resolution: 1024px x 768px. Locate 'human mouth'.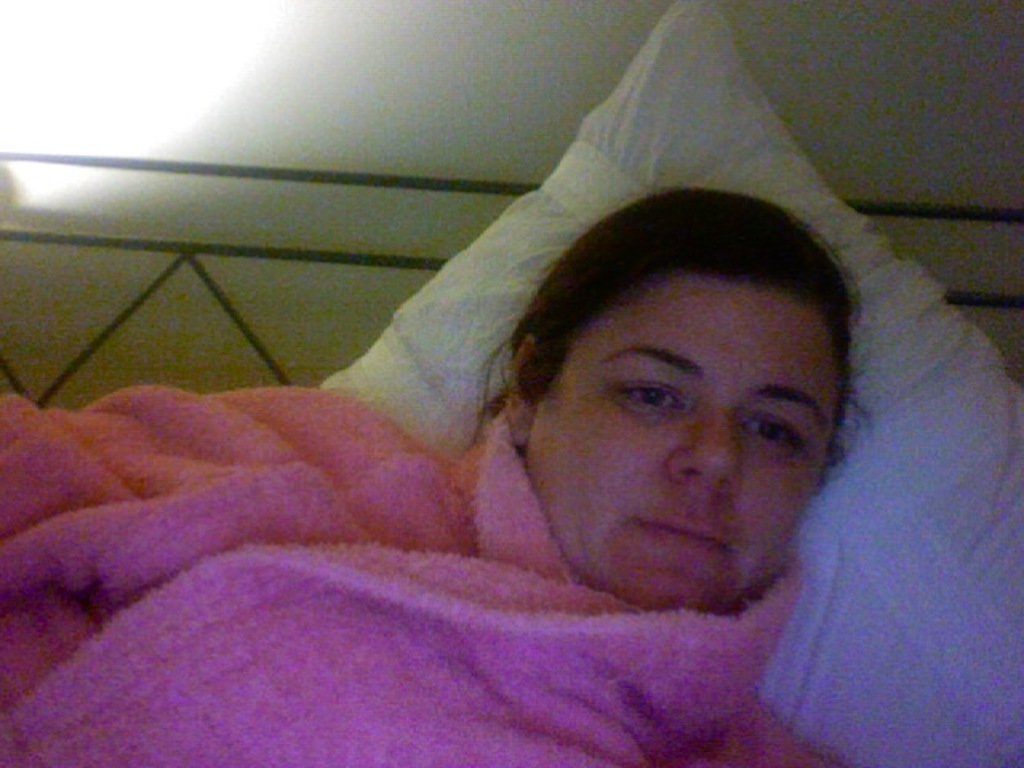
box=[635, 517, 726, 549].
